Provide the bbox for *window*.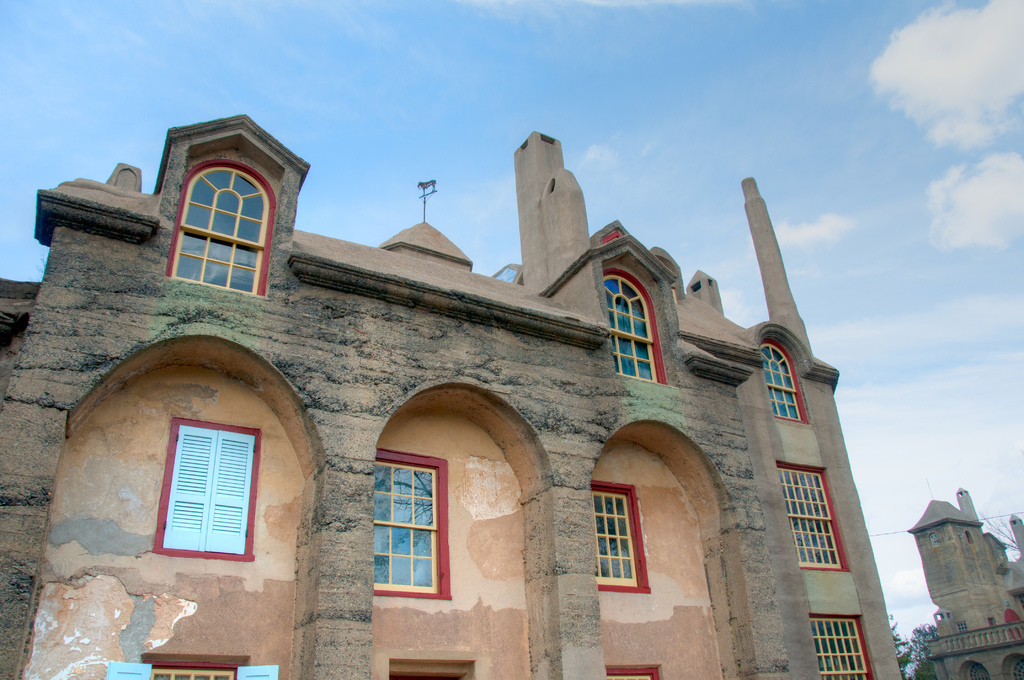
bbox(155, 417, 262, 557).
